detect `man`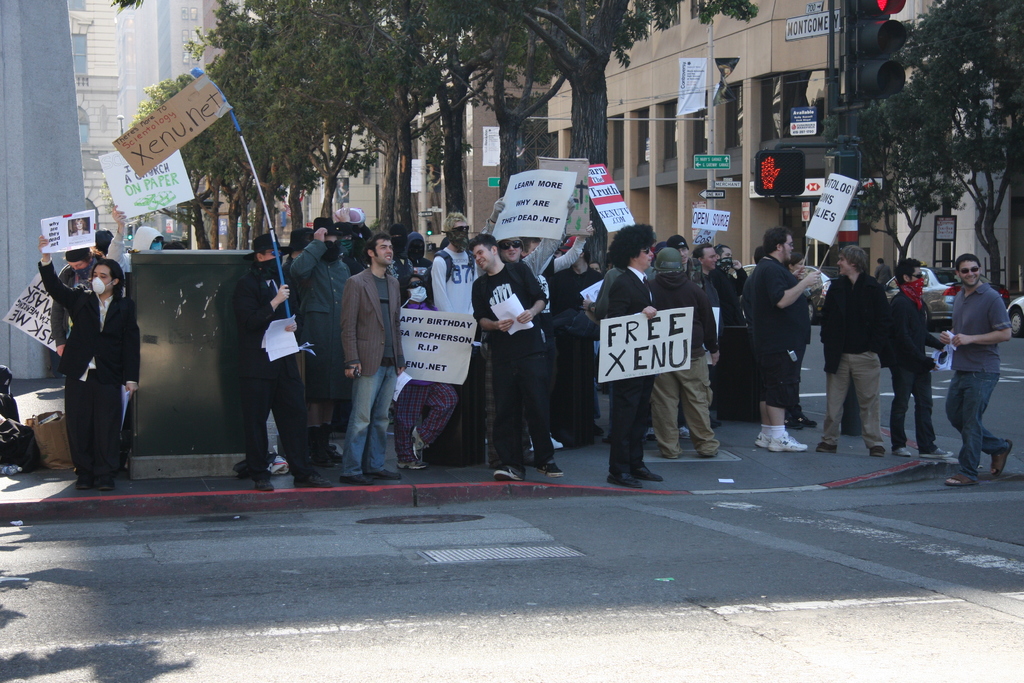
locate(714, 245, 747, 325)
